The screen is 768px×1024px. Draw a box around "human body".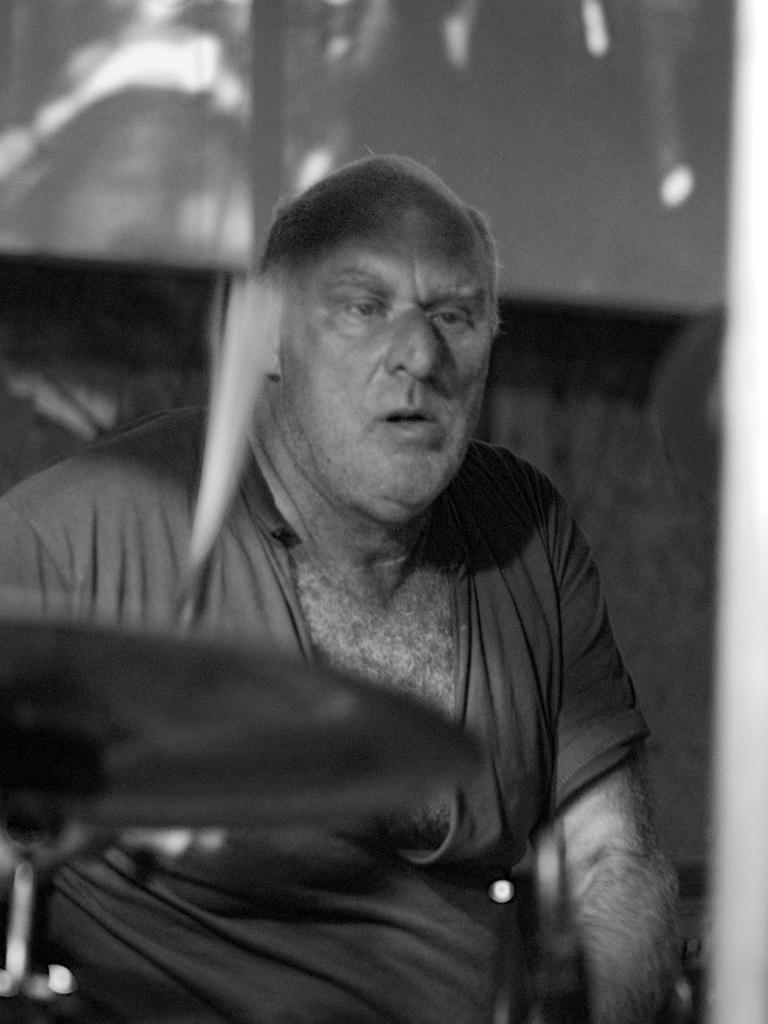
bbox=(58, 226, 665, 1020).
